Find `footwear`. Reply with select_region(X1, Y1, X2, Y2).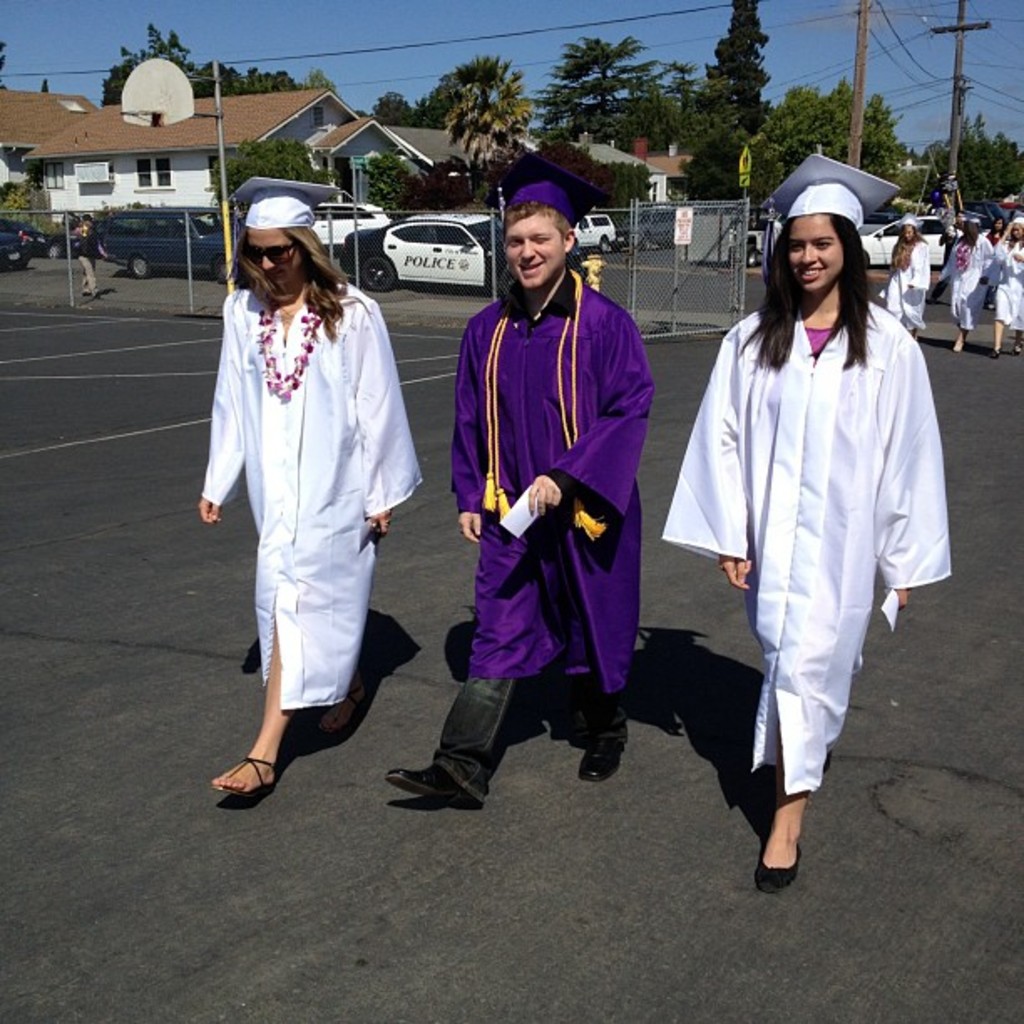
select_region(581, 728, 626, 780).
